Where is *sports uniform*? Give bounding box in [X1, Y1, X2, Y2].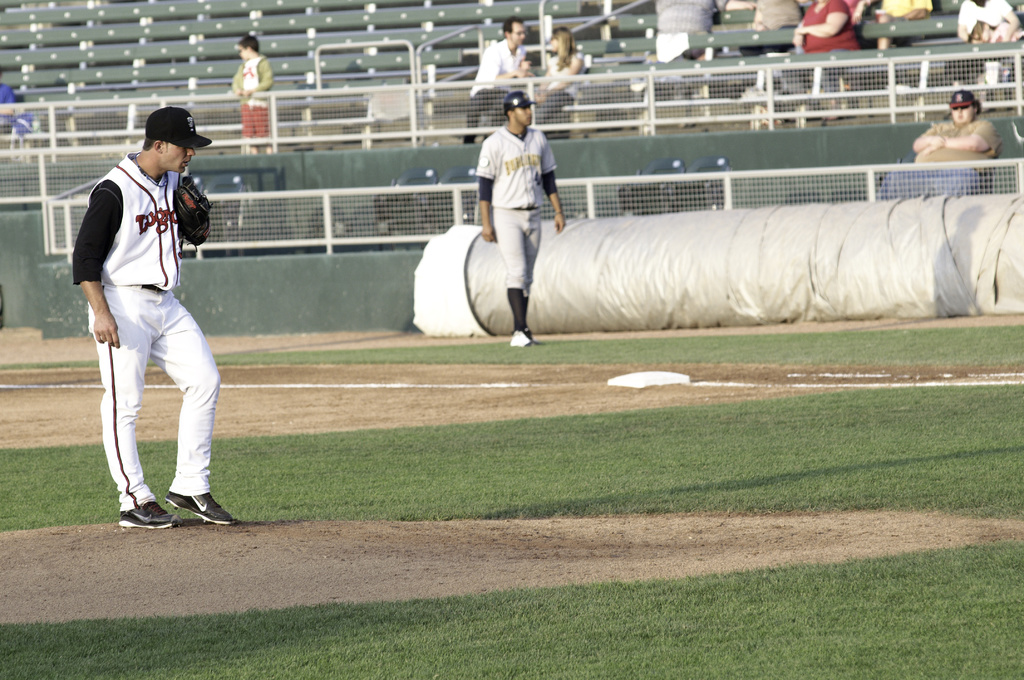
[539, 45, 580, 122].
